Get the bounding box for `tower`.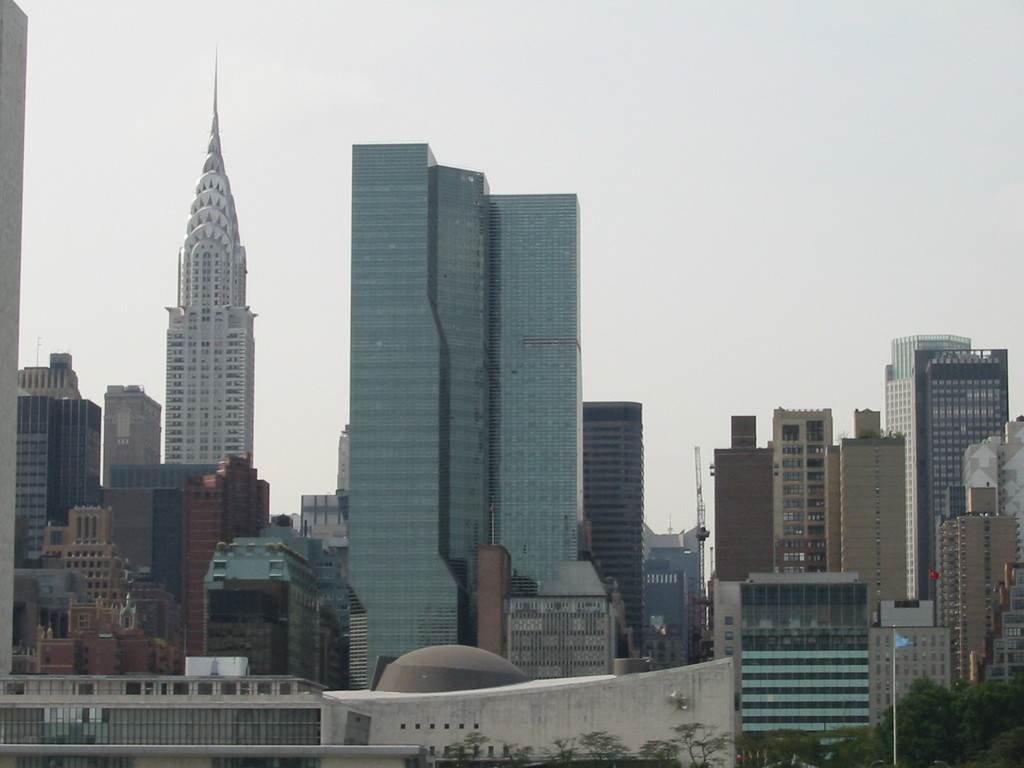
left=163, top=51, right=253, bottom=461.
